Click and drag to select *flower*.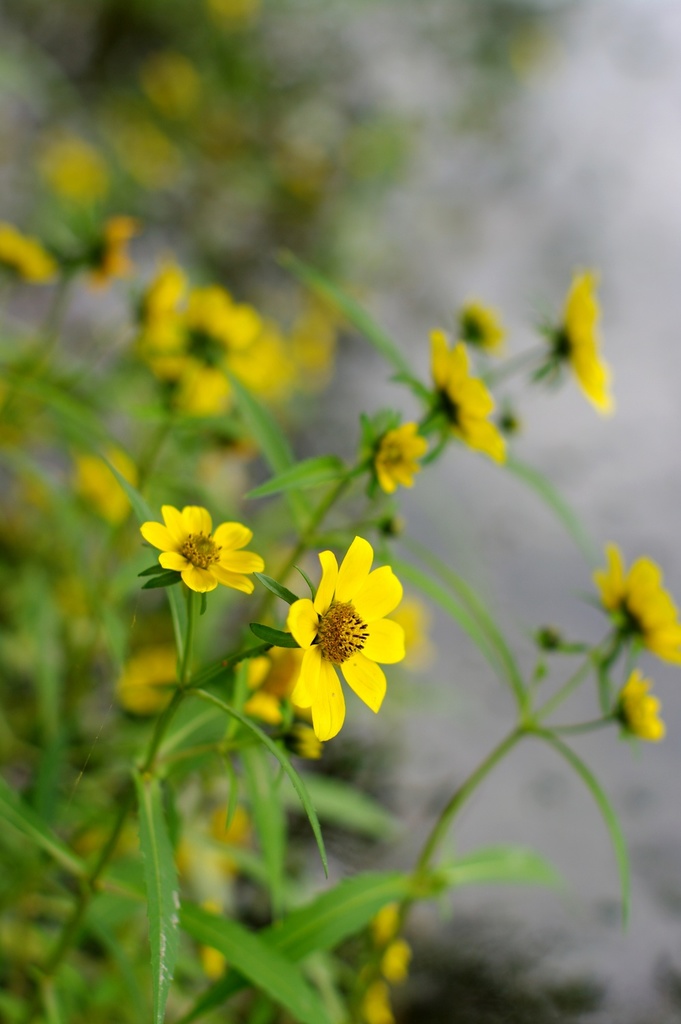
Selection: [x1=592, y1=543, x2=680, y2=659].
